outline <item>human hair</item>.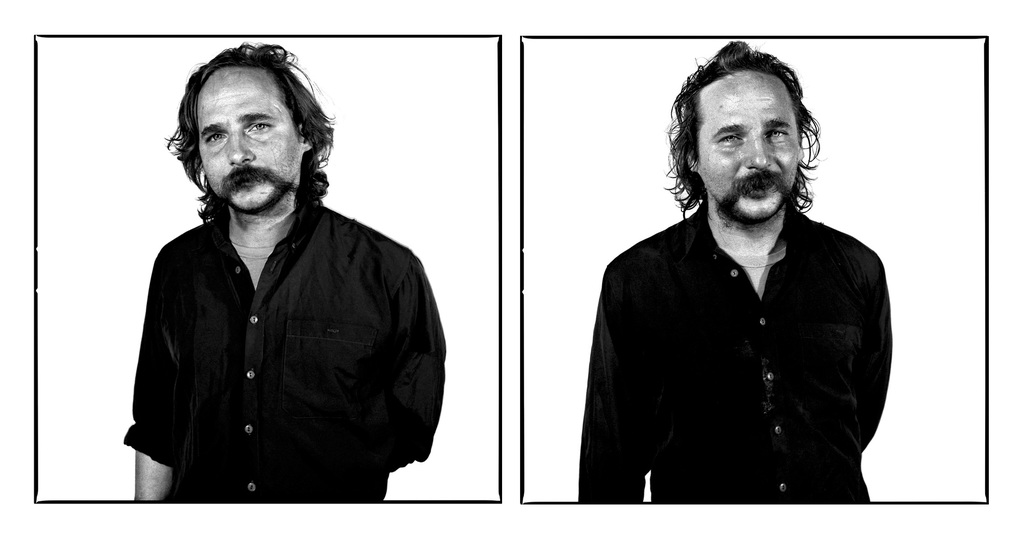
Outline: region(163, 40, 337, 224).
